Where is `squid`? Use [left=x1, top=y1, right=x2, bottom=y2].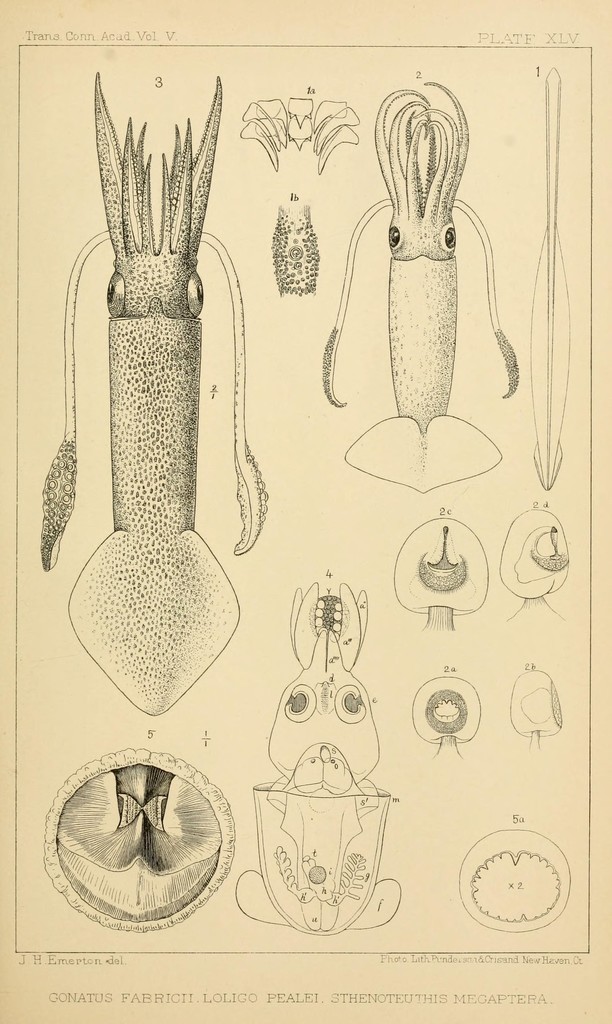
[left=40, top=68, right=267, bottom=715].
